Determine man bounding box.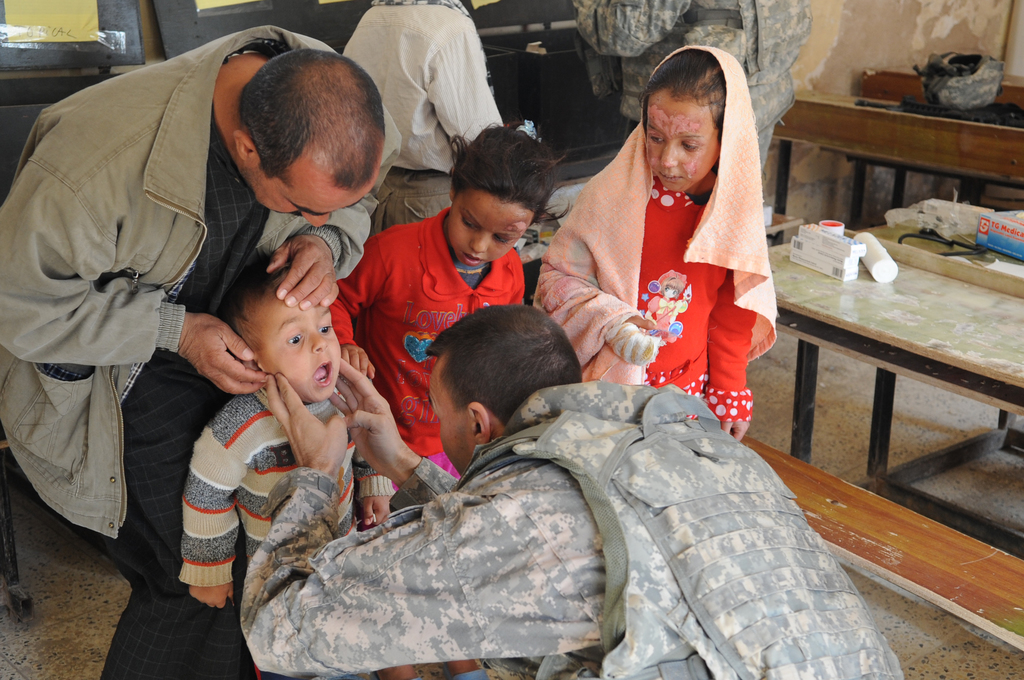
Determined: l=568, t=0, r=822, b=216.
